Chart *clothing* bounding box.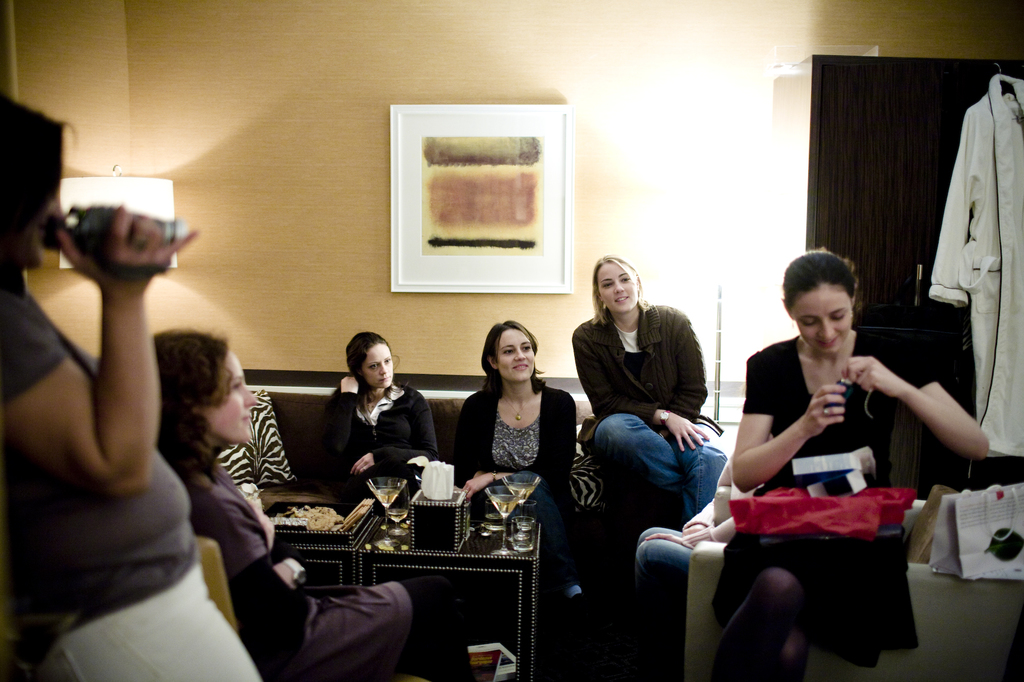
Charted: bbox=(174, 466, 433, 681).
